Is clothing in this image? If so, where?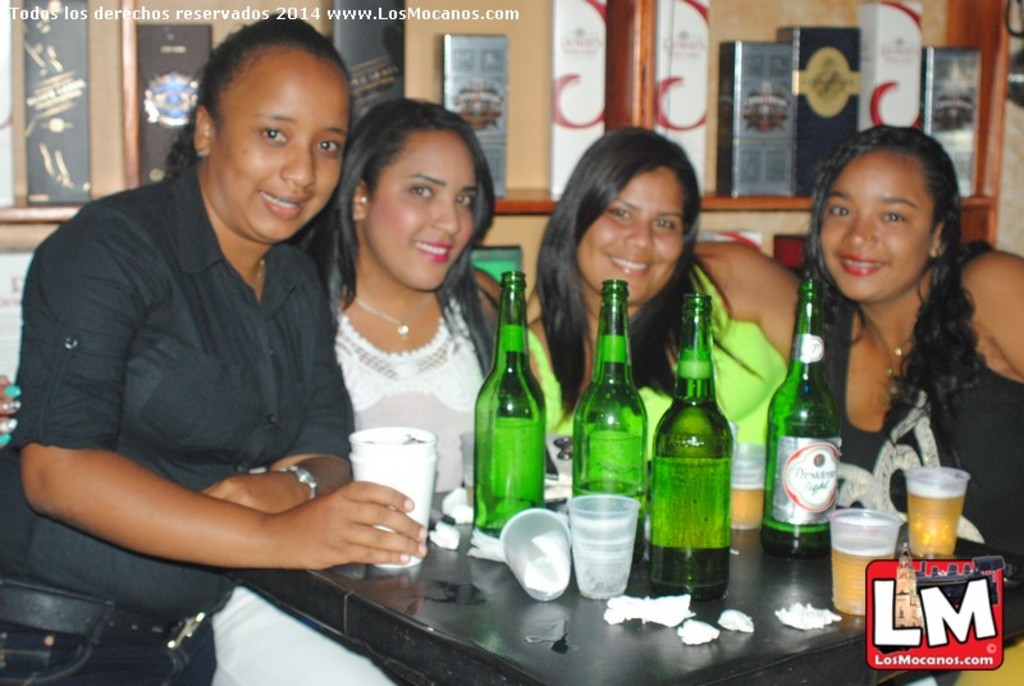
Yes, at detection(24, 122, 367, 587).
